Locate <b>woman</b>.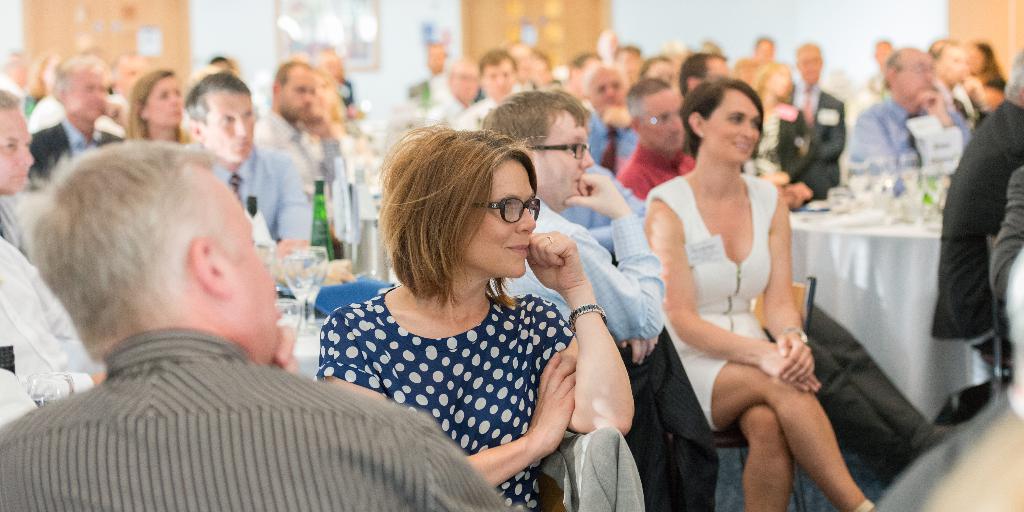
Bounding box: (x1=641, y1=74, x2=876, y2=511).
